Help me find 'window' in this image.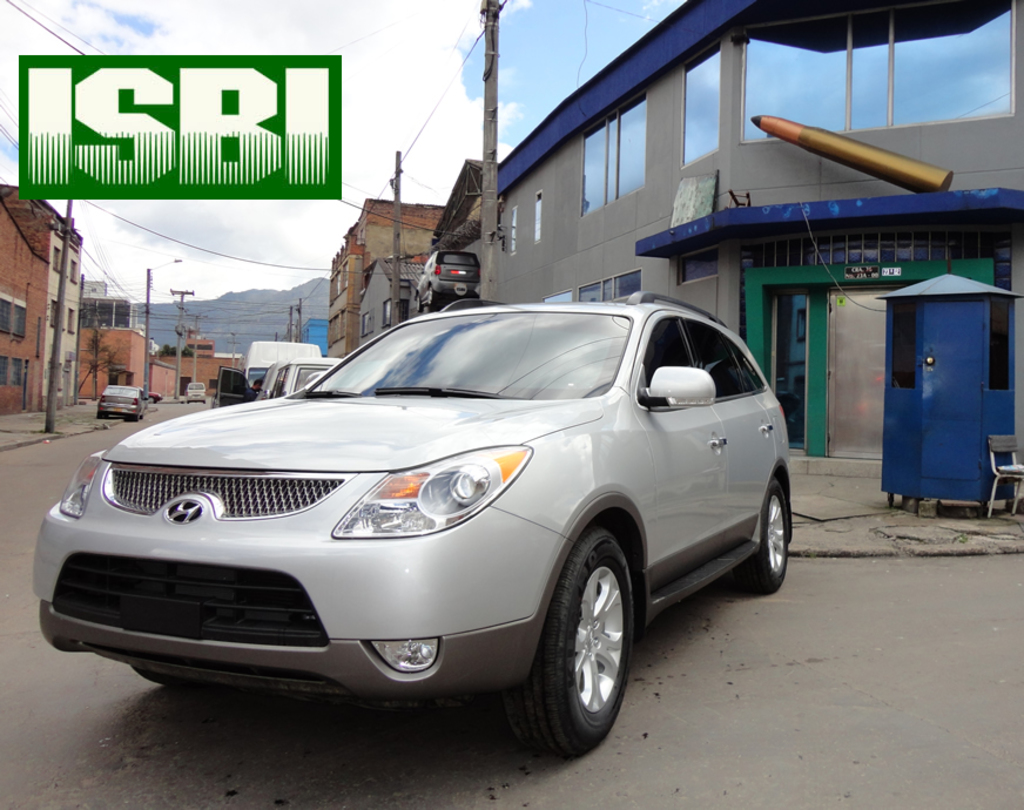
Found it: {"x1": 508, "y1": 201, "x2": 520, "y2": 255}.
